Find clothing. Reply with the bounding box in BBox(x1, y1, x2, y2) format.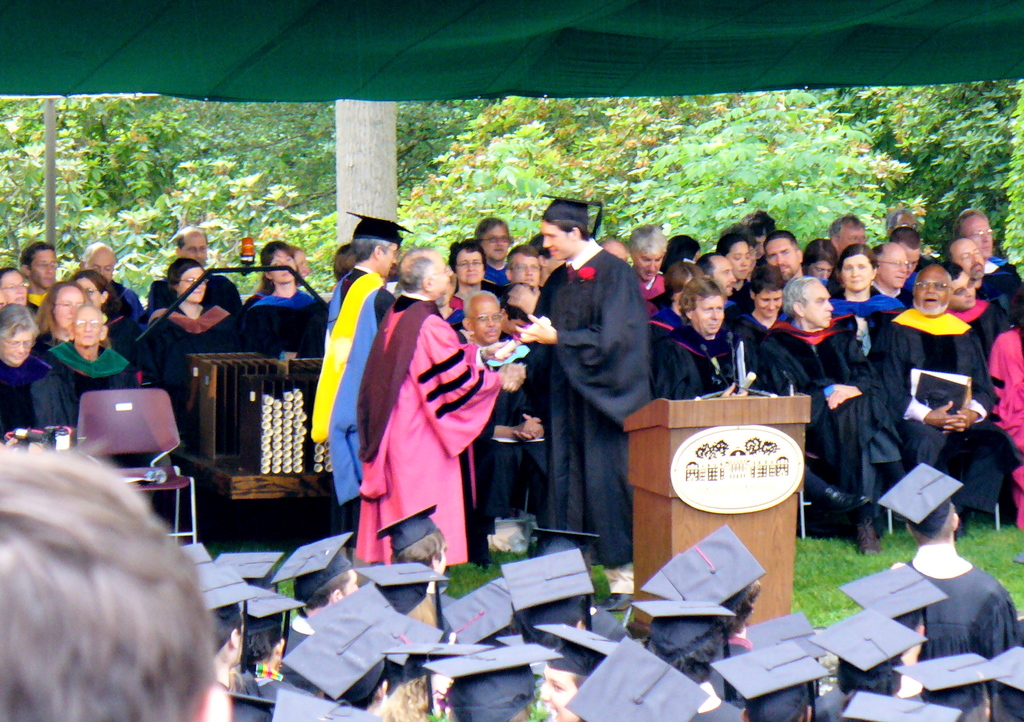
BBox(118, 295, 238, 452).
